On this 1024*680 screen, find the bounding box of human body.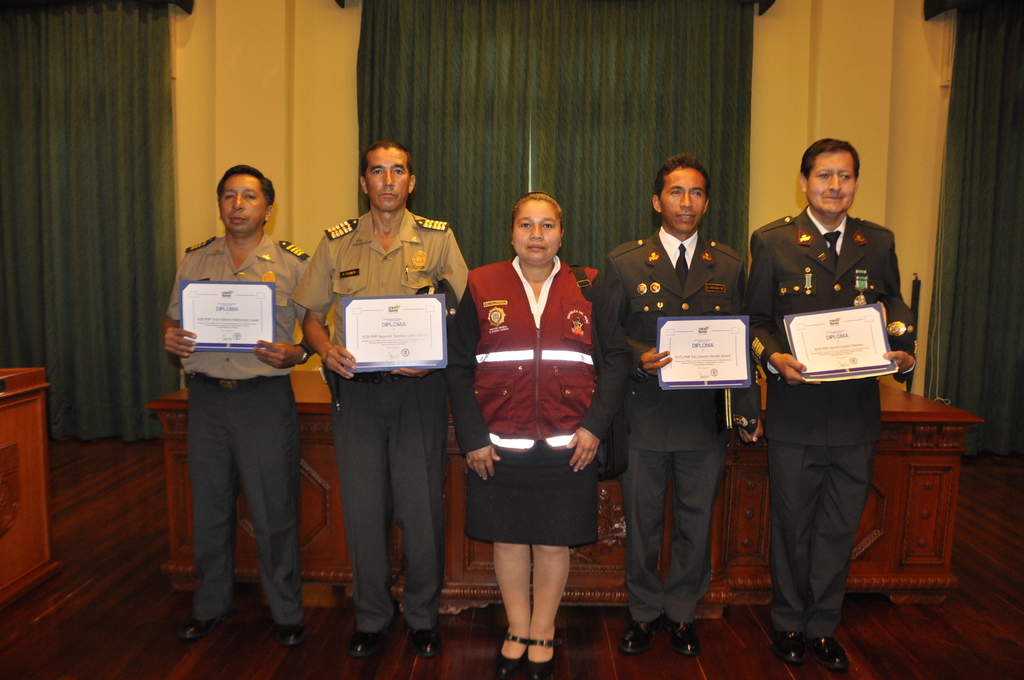
Bounding box: box=[745, 133, 915, 674].
